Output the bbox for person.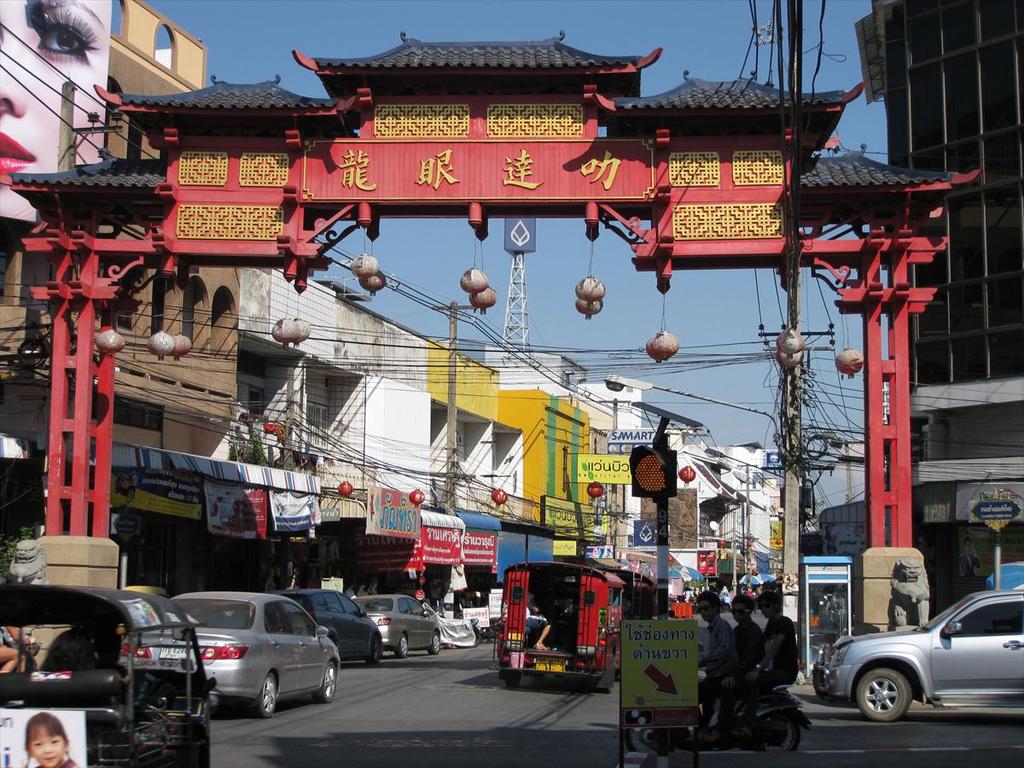
(x1=722, y1=587, x2=766, y2=748).
